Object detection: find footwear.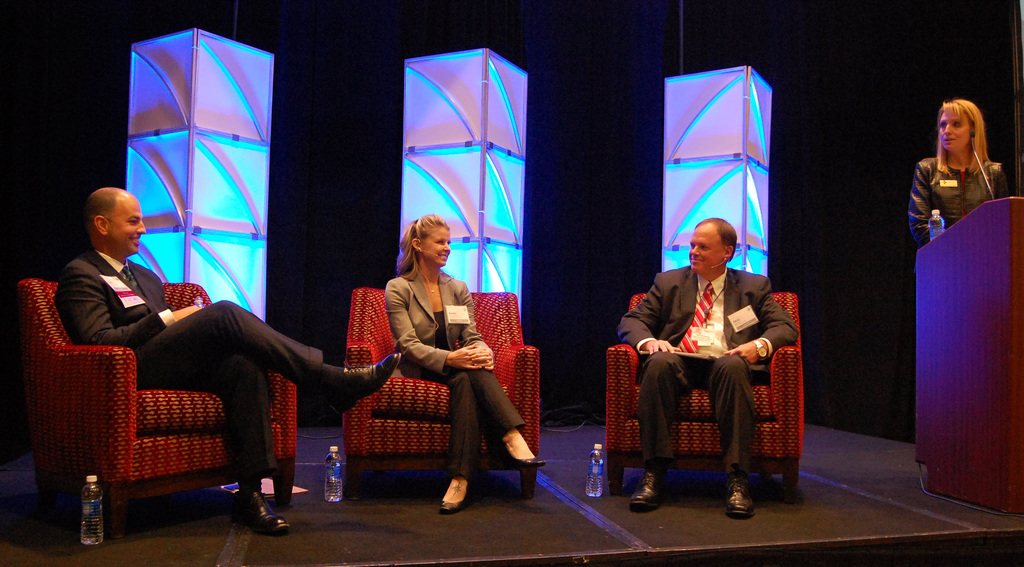
crop(439, 496, 468, 515).
